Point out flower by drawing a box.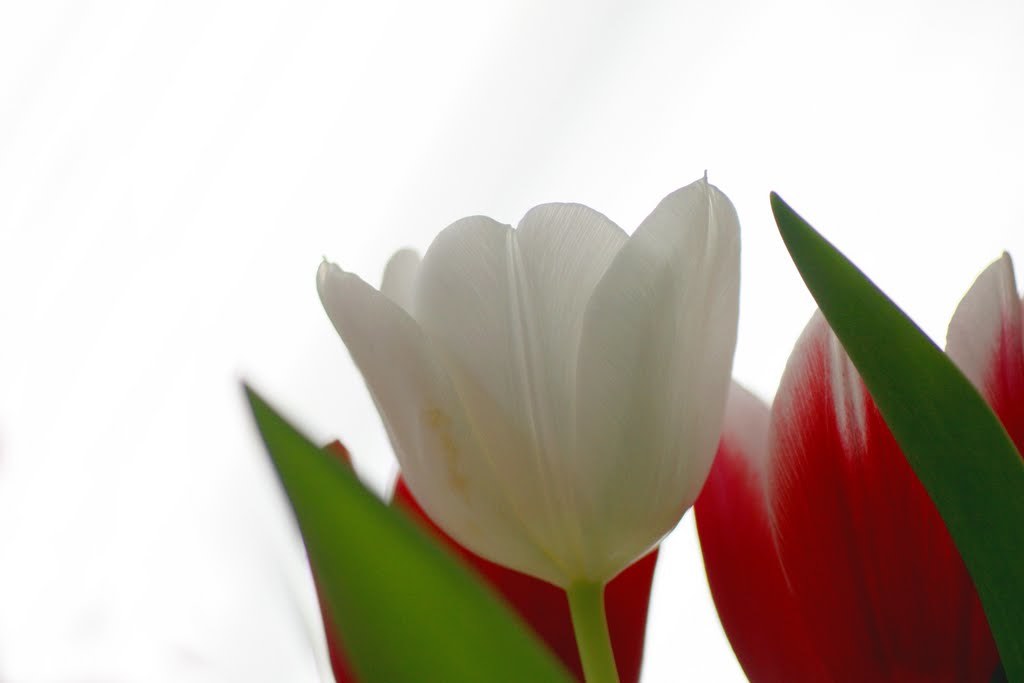
<bbox>262, 174, 794, 638</bbox>.
